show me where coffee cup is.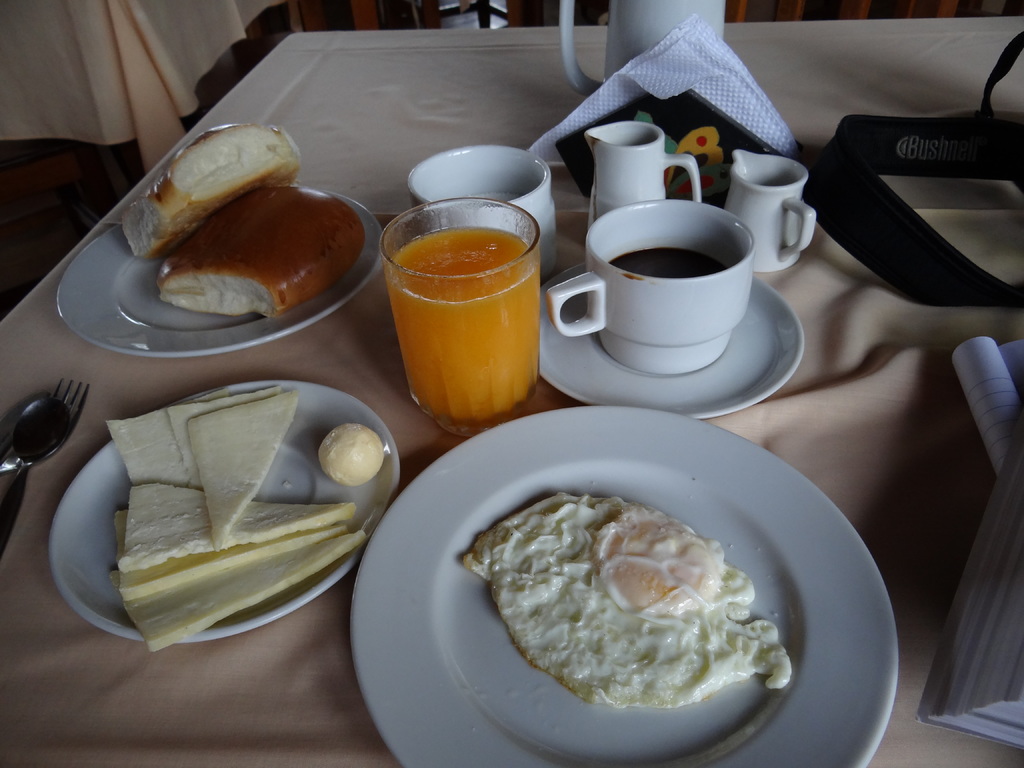
coffee cup is at [404, 140, 561, 274].
